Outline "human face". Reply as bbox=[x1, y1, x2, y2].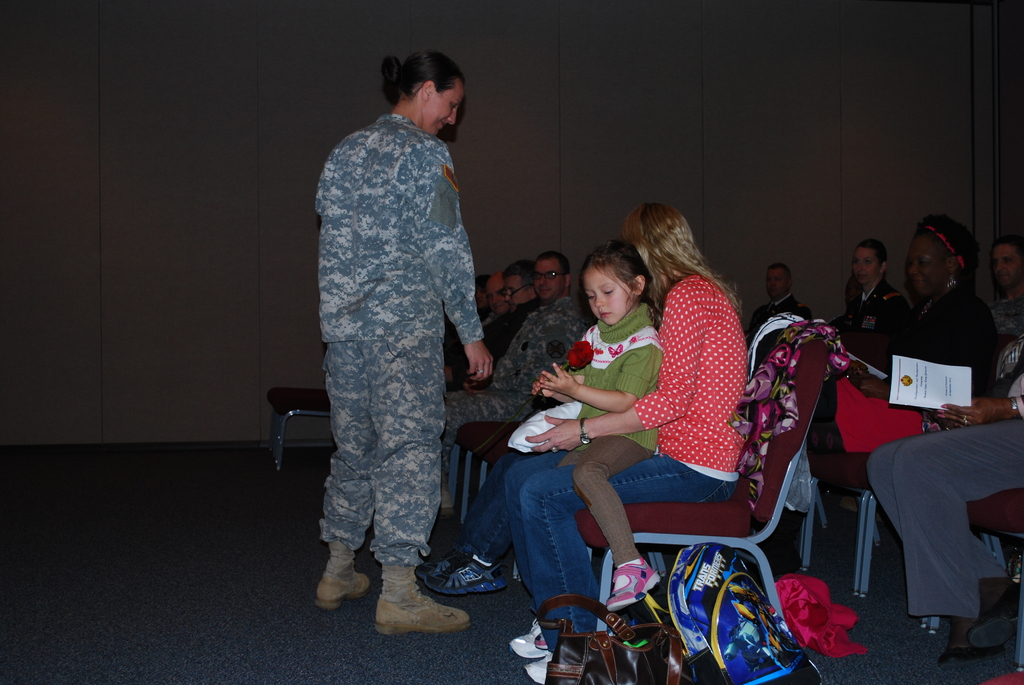
bbox=[485, 279, 504, 310].
